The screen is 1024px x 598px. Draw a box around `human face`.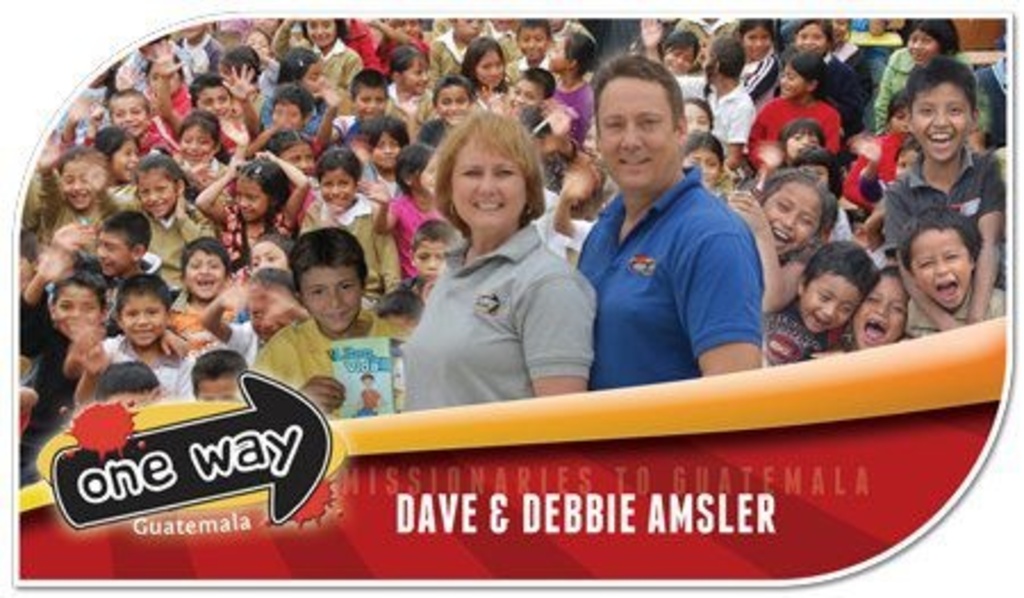
bbox(598, 77, 678, 182).
